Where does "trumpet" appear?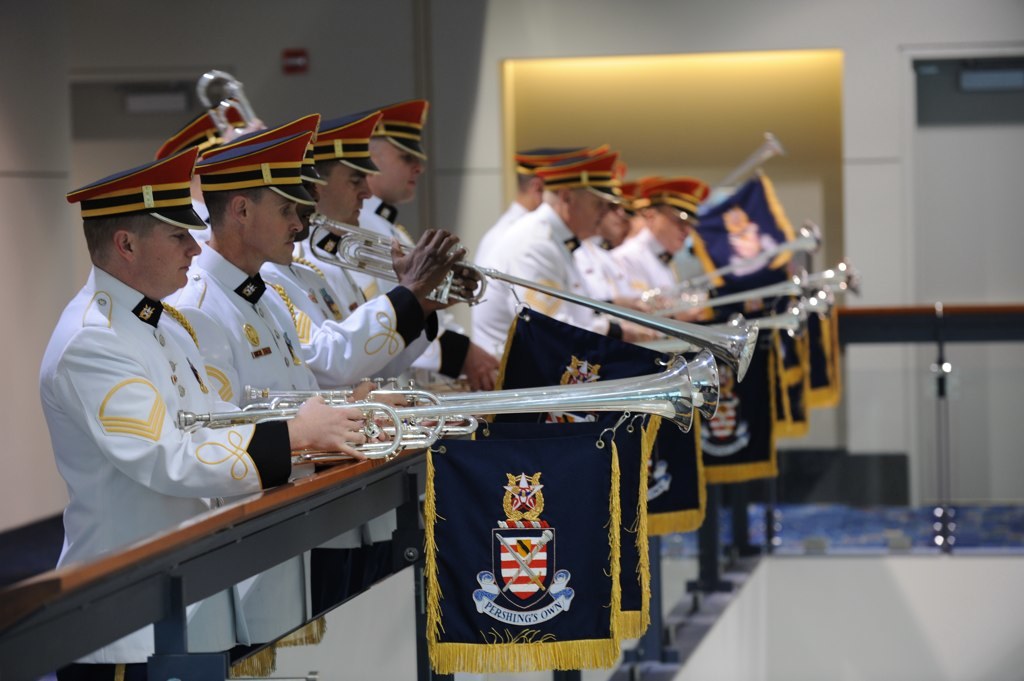
Appears at l=248, t=354, r=722, b=423.
